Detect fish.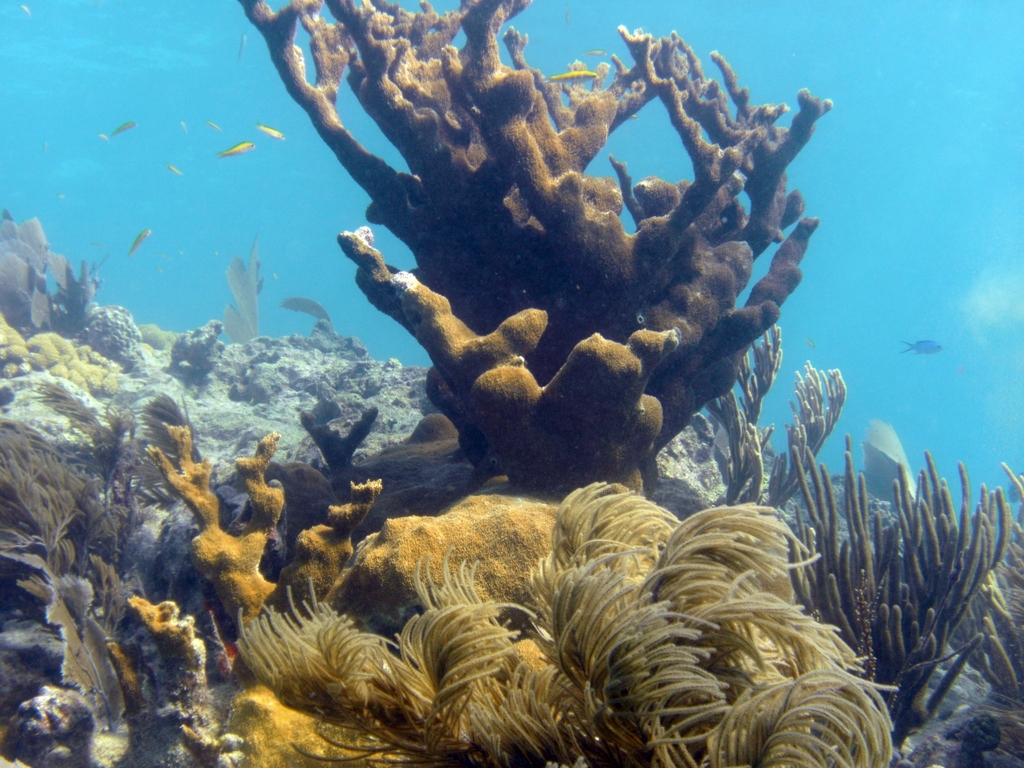
Detected at <region>168, 161, 181, 177</region>.
